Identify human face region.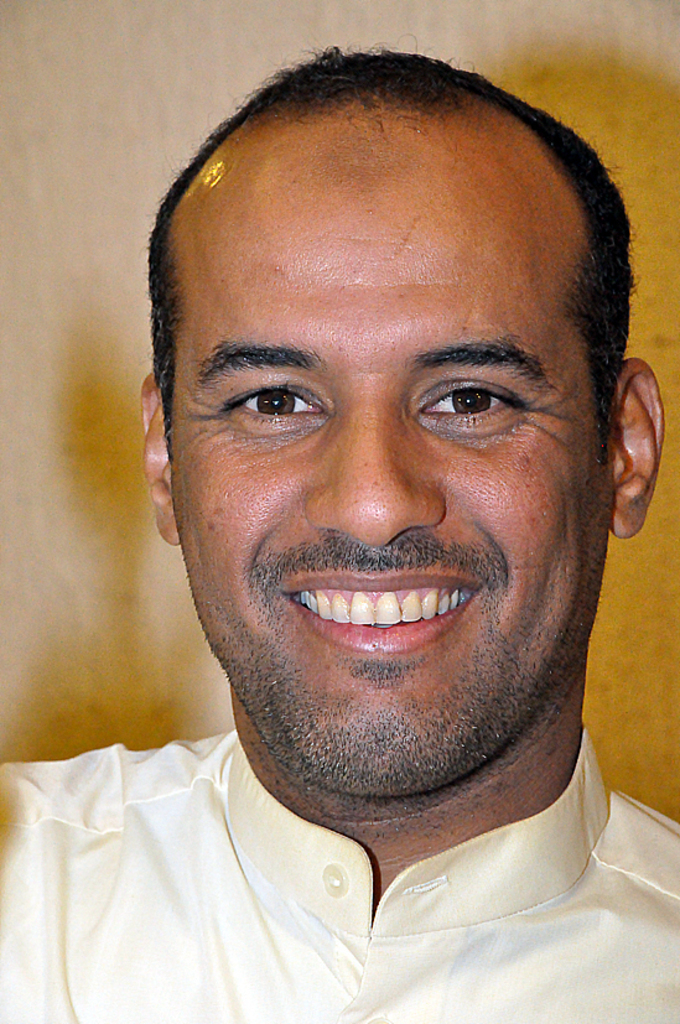
Region: [left=166, top=192, right=611, bottom=795].
